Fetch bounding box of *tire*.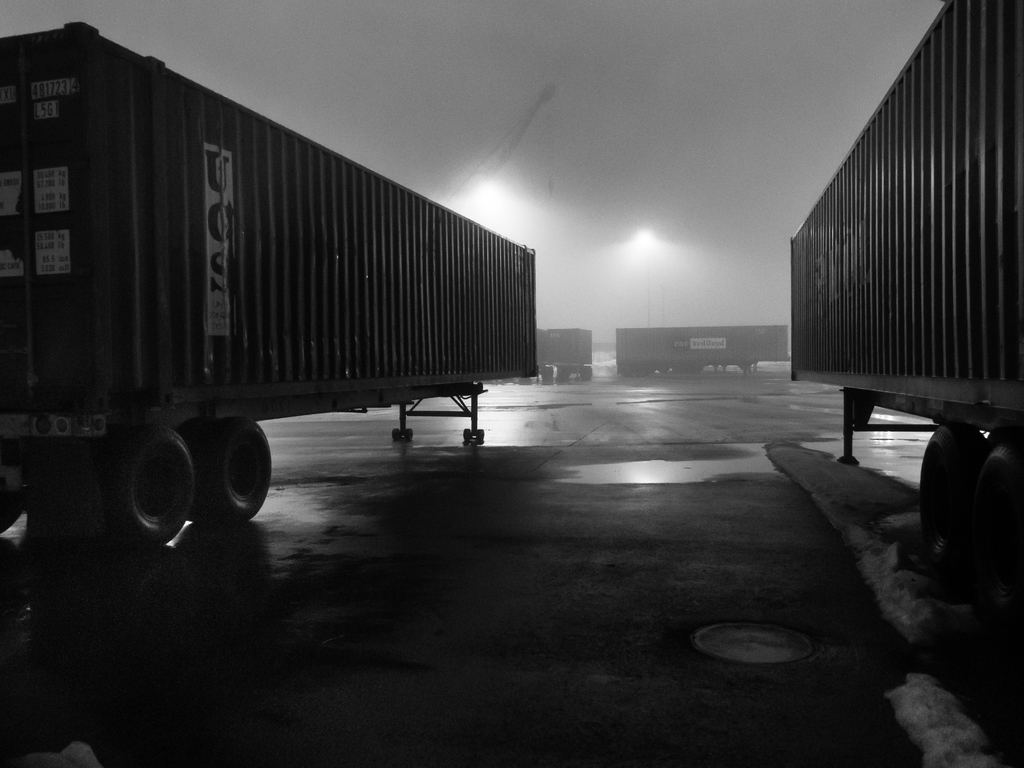
Bbox: detection(186, 434, 214, 524).
